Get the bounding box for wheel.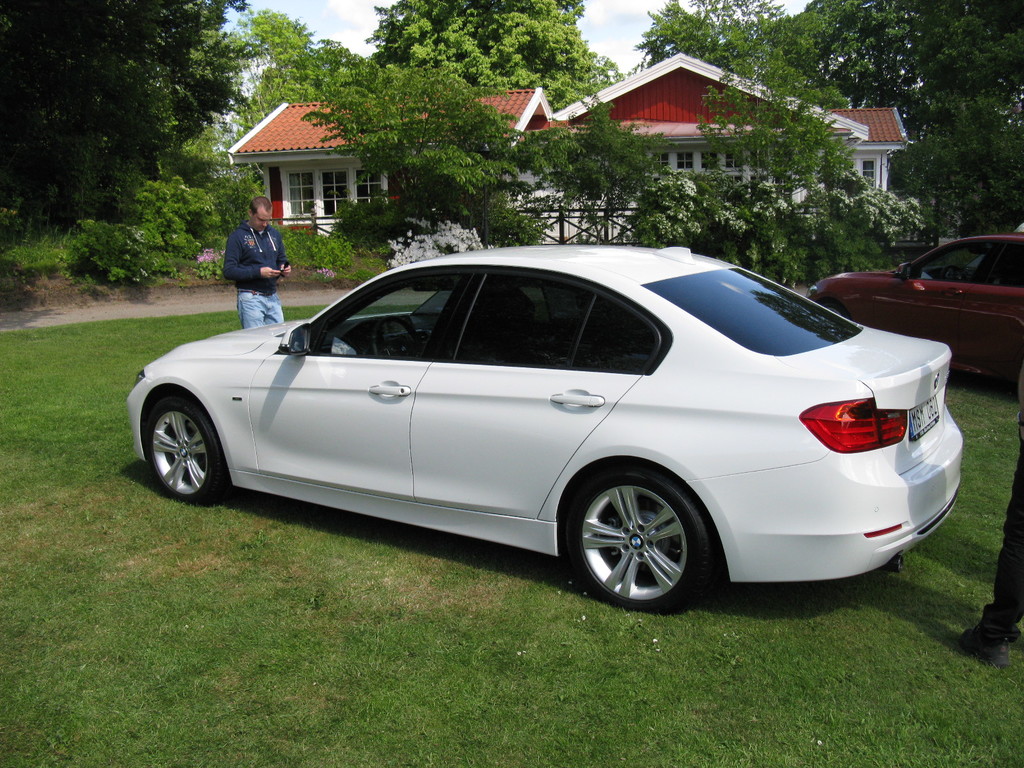
825,305,846,318.
